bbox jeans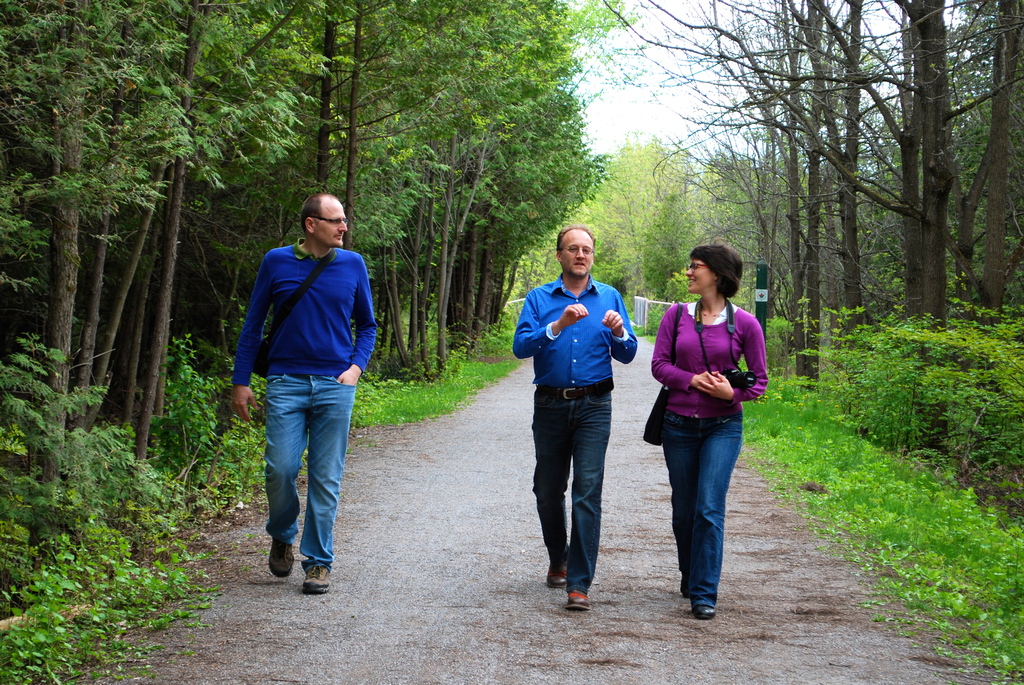
533,382,609,594
